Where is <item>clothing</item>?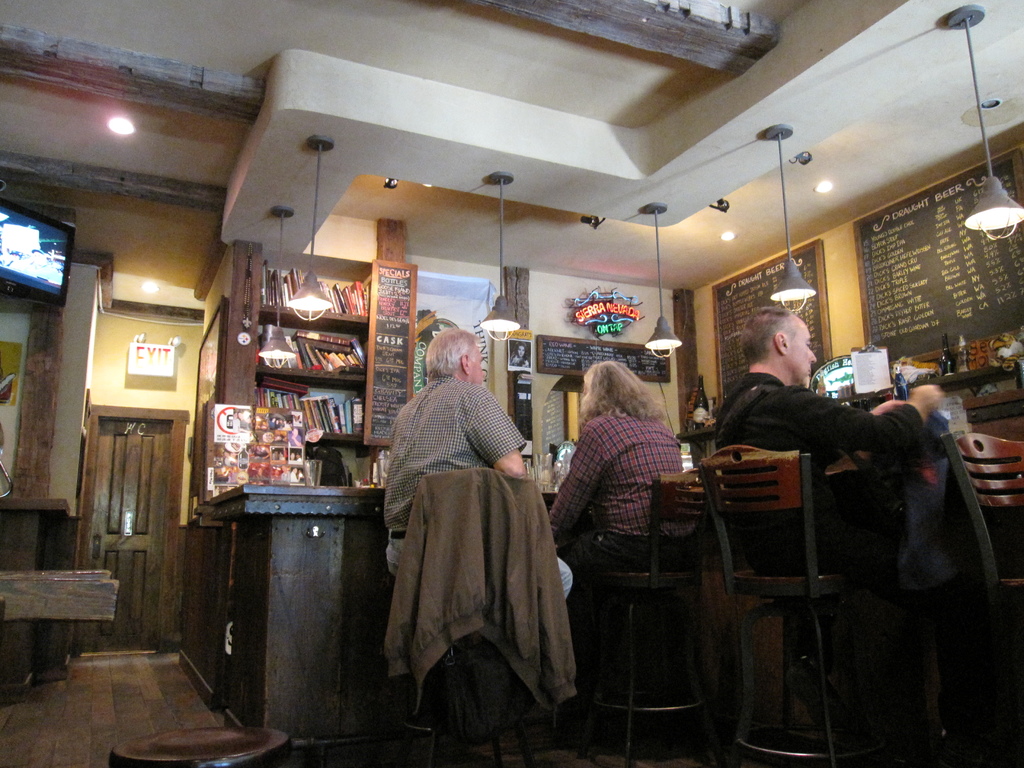
[x1=547, y1=404, x2=686, y2=579].
